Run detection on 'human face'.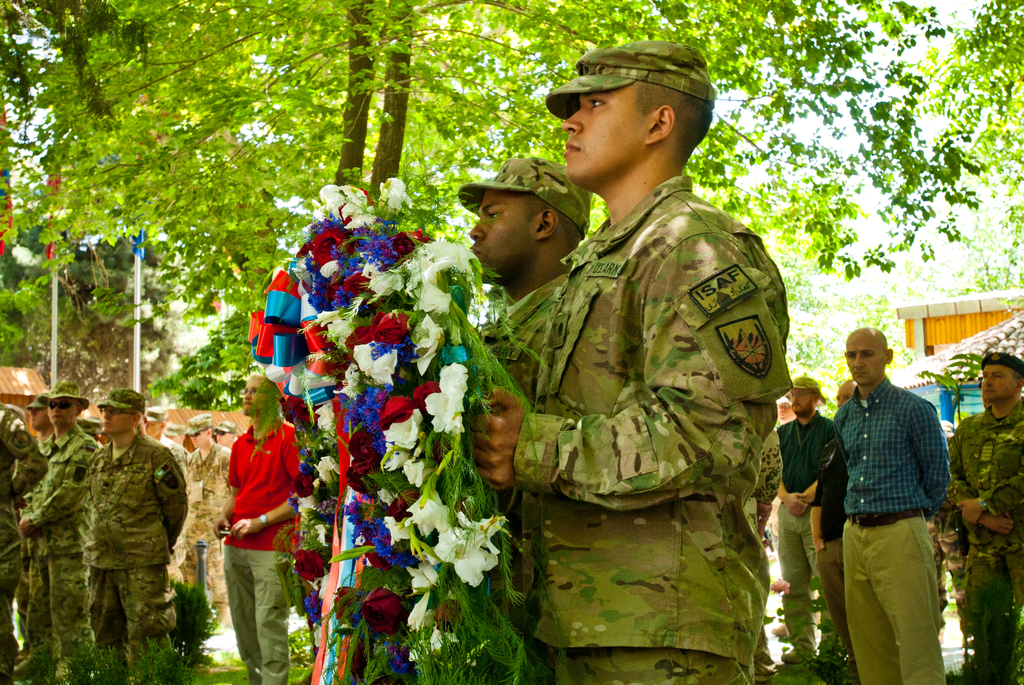
Result: [x1=838, y1=384, x2=851, y2=405].
